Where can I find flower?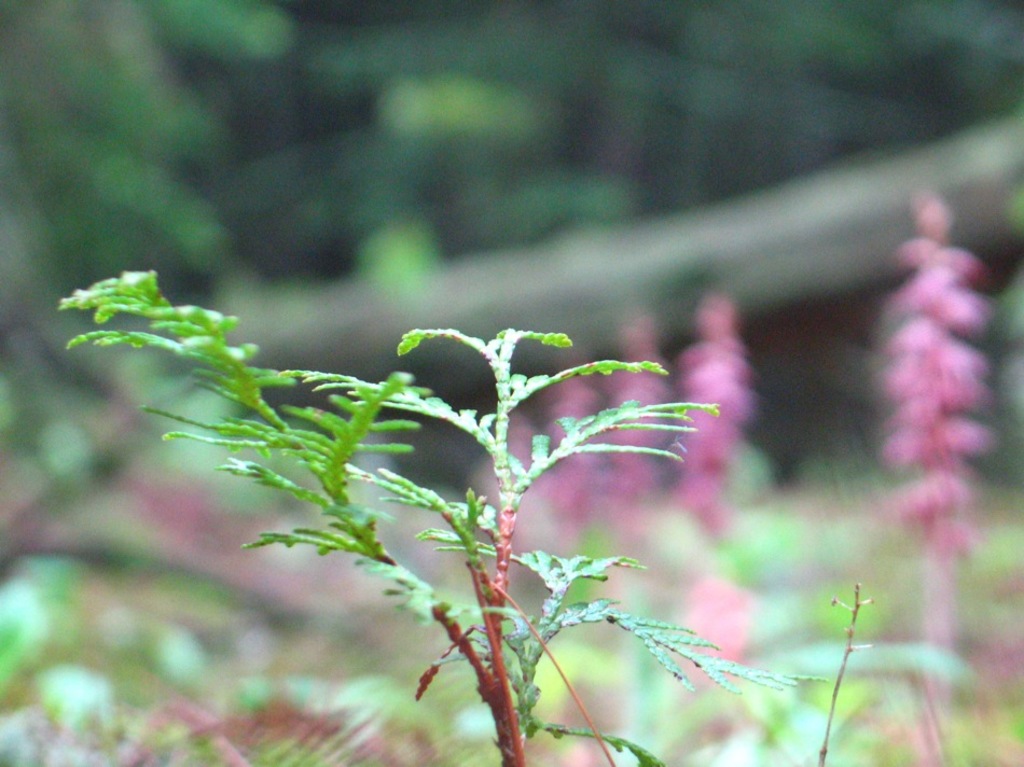
You can find it at locate(667, 299, 766, 528).
